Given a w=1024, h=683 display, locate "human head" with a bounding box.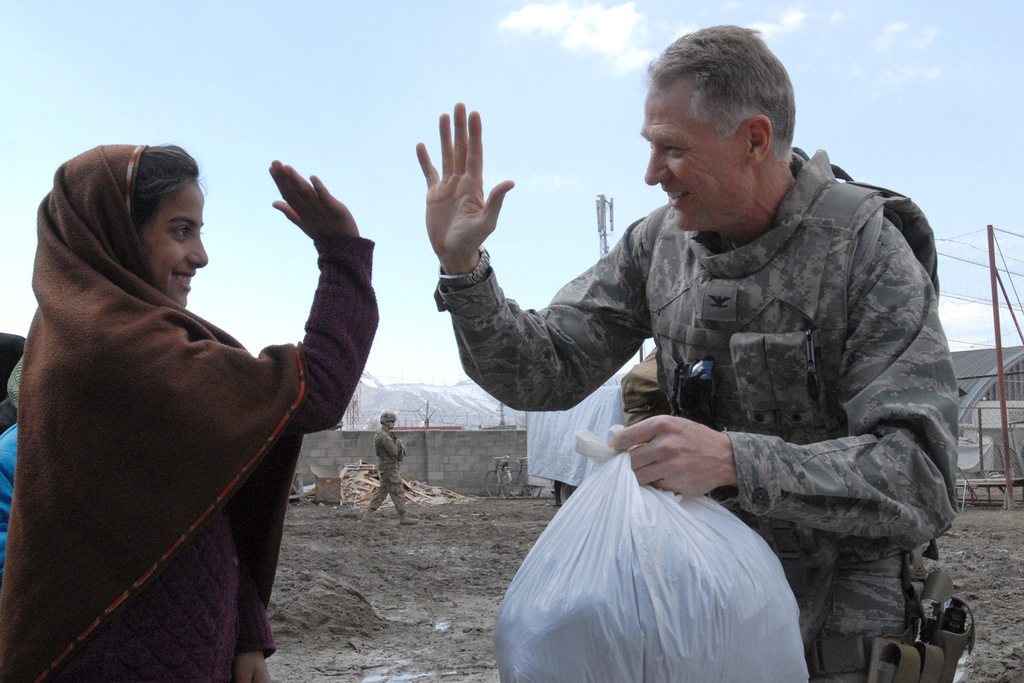
Located: <bbox>381, 414, 399, 431</bbox>.
